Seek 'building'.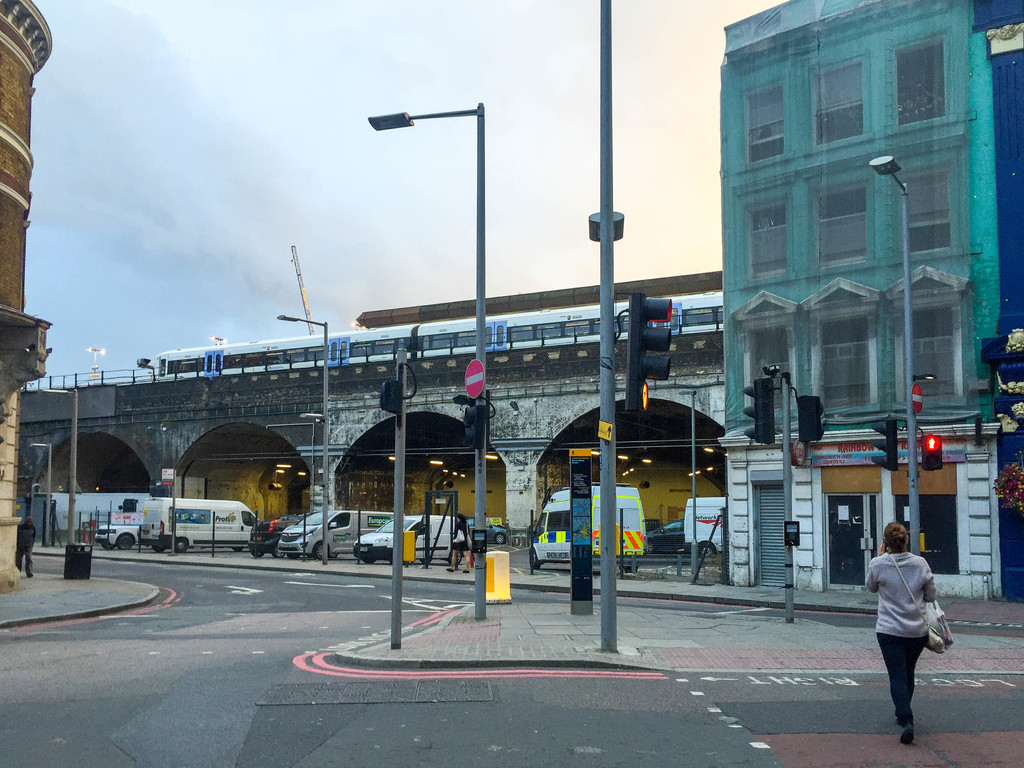
region(716, 0, 1023, 601).
